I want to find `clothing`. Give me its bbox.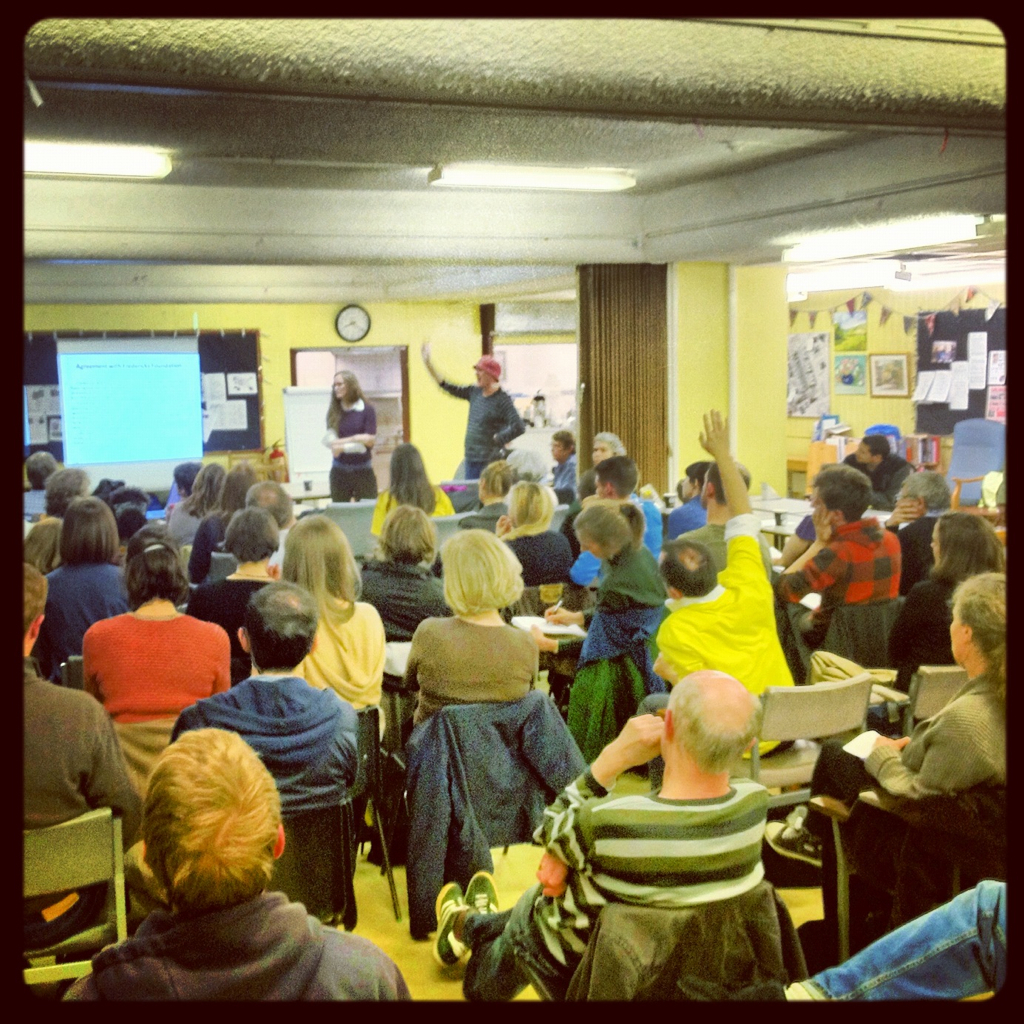
BBox(360, 560, 456, 626).
